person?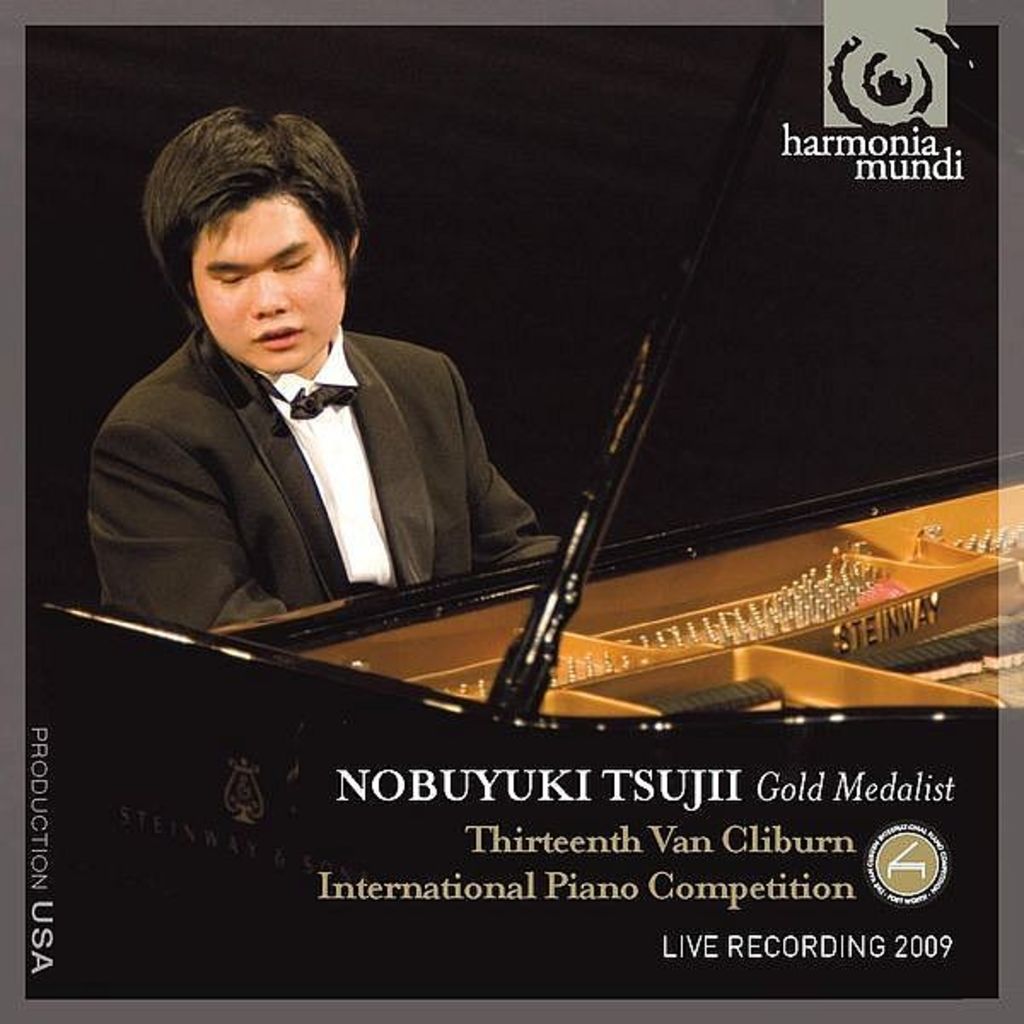
left=96, top=90, right=558, bottom=691
